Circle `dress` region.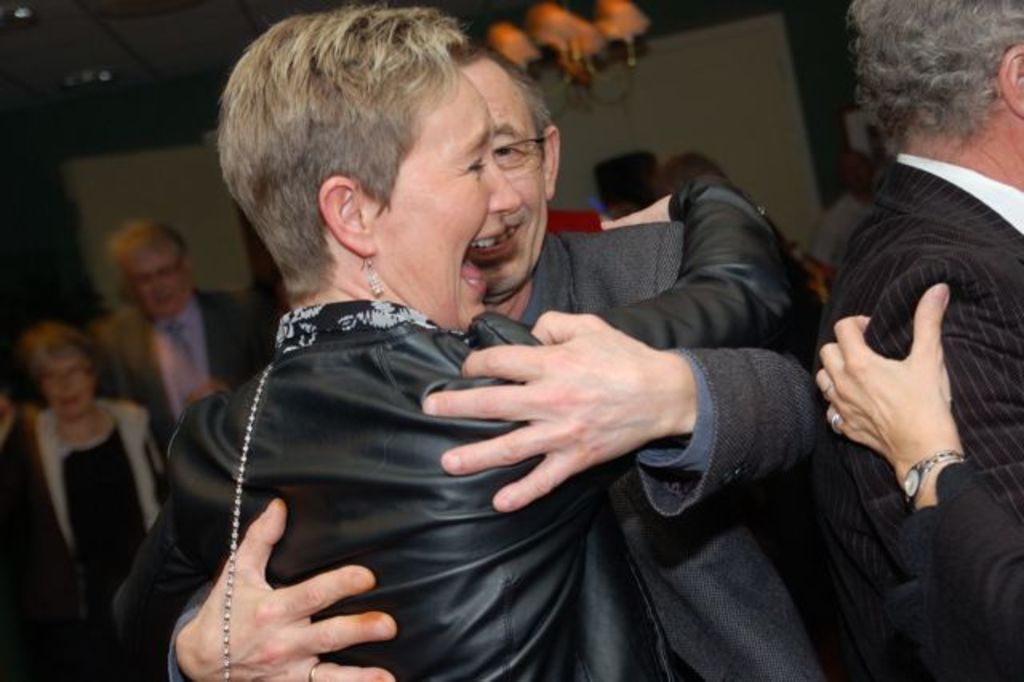
Region: 104:181:806:680.
